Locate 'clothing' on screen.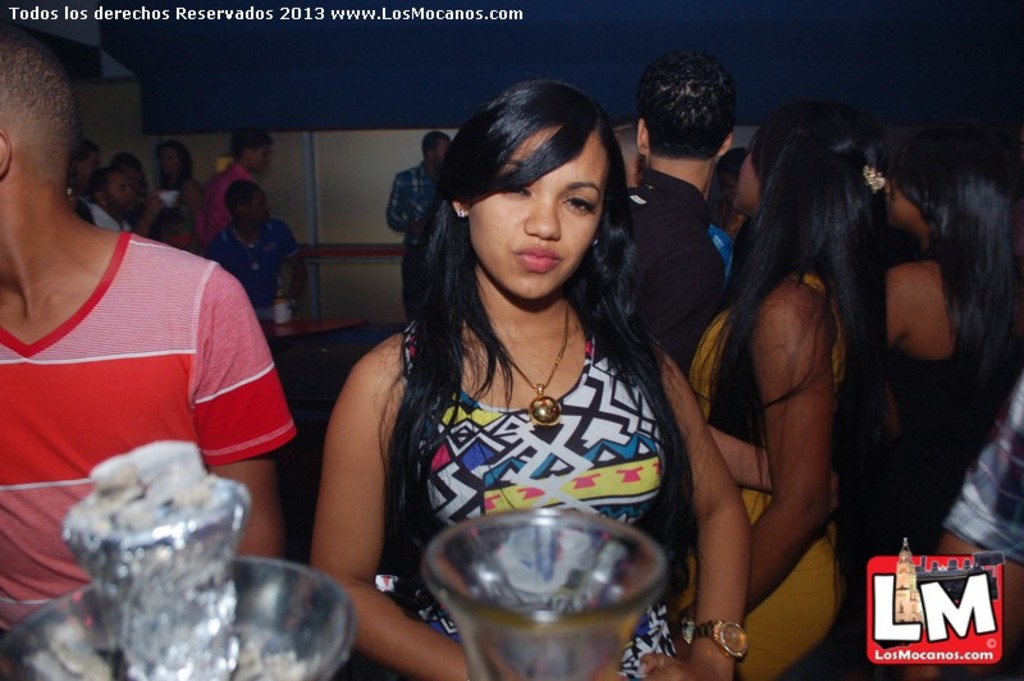
On screen at BBox(951, 374, 1023, 570).
